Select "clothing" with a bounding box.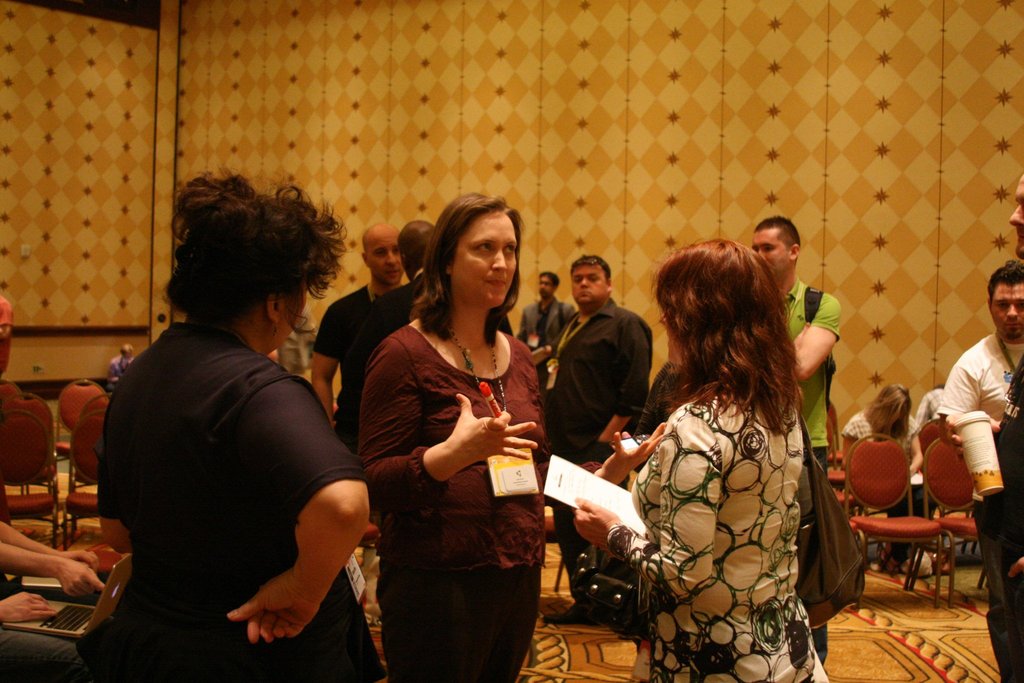
<box>332,267,520,457</box>.
